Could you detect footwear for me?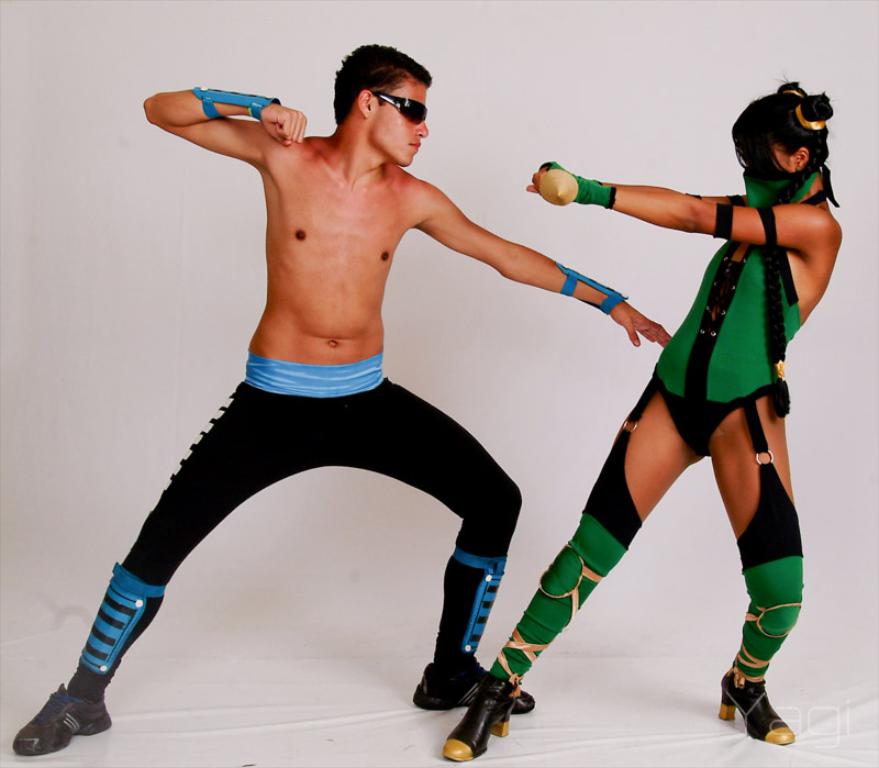
Detection result: <region>442, 671, 523, 766</region>.
